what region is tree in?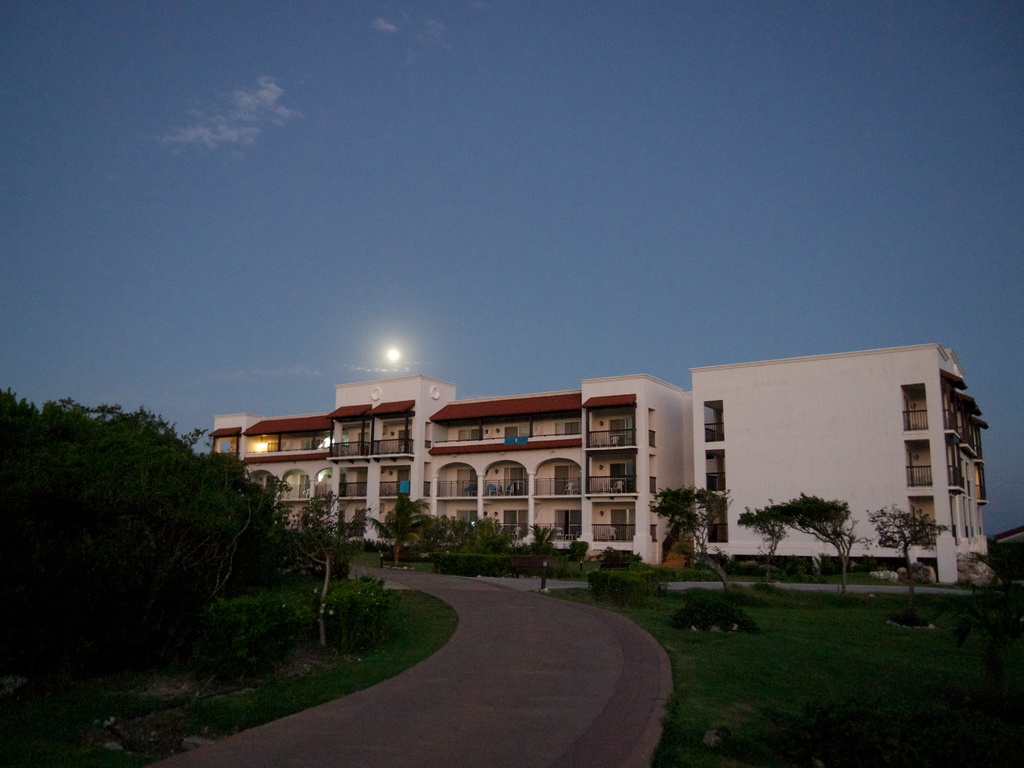
{"x1": 872, "y1": 498, "x2": 948, "y2": 620}.
